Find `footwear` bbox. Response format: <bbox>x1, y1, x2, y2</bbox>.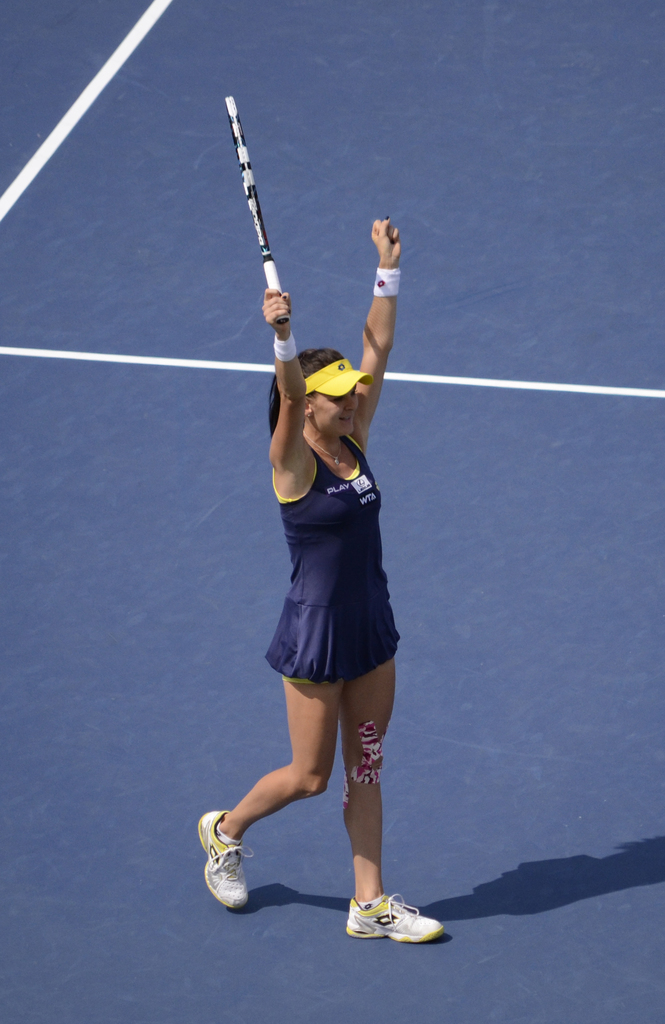
<bbox>188, 805, 260, 907</bbox>.
